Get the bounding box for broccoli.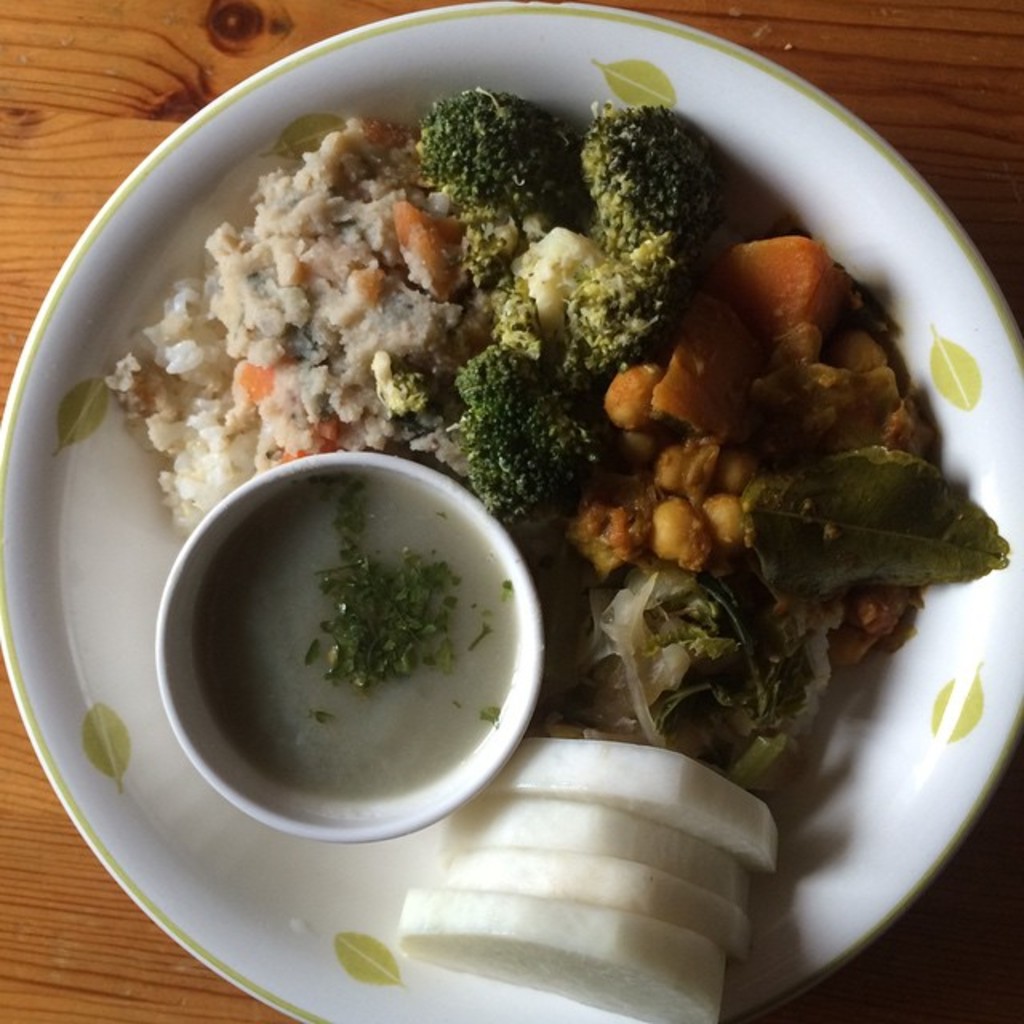
(450,333,603,530).
